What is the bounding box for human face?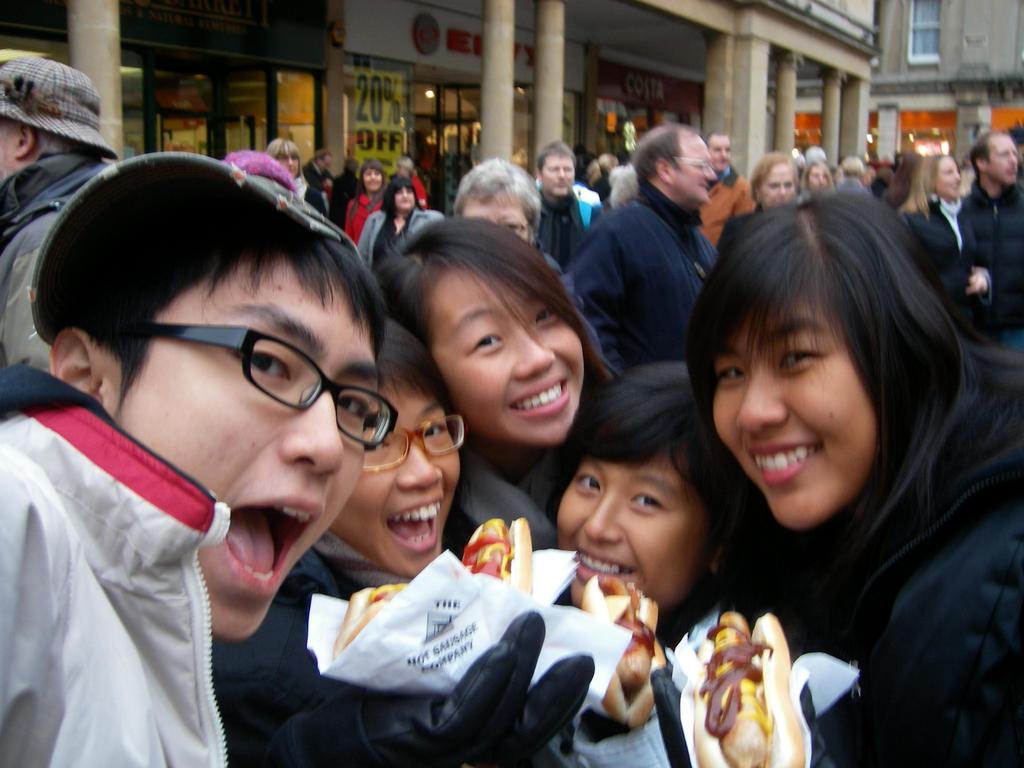
bbox(114, 244, 365, 641).
